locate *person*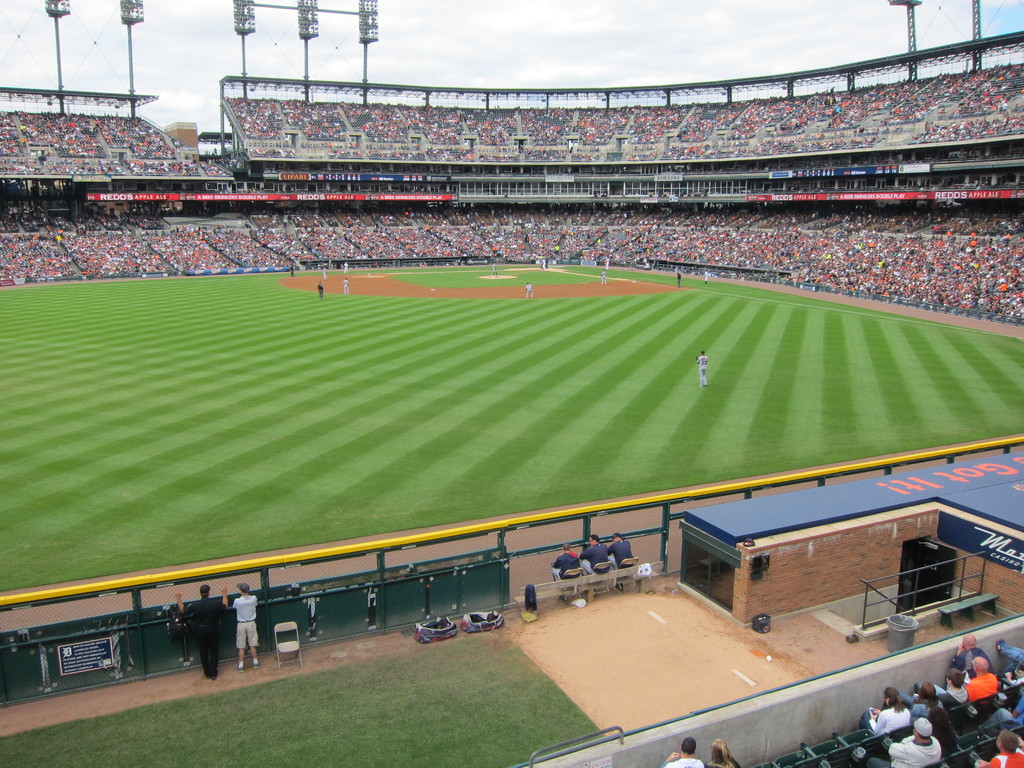
594,529,636,582
